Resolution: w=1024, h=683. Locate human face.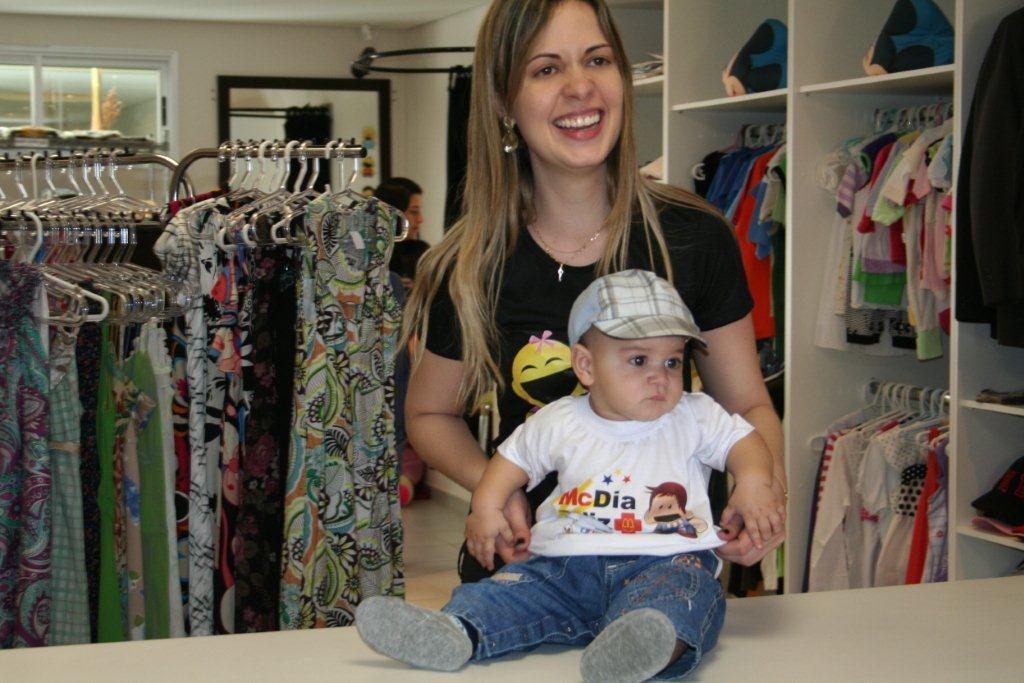
l=649, t=493, r=677, b=517.
